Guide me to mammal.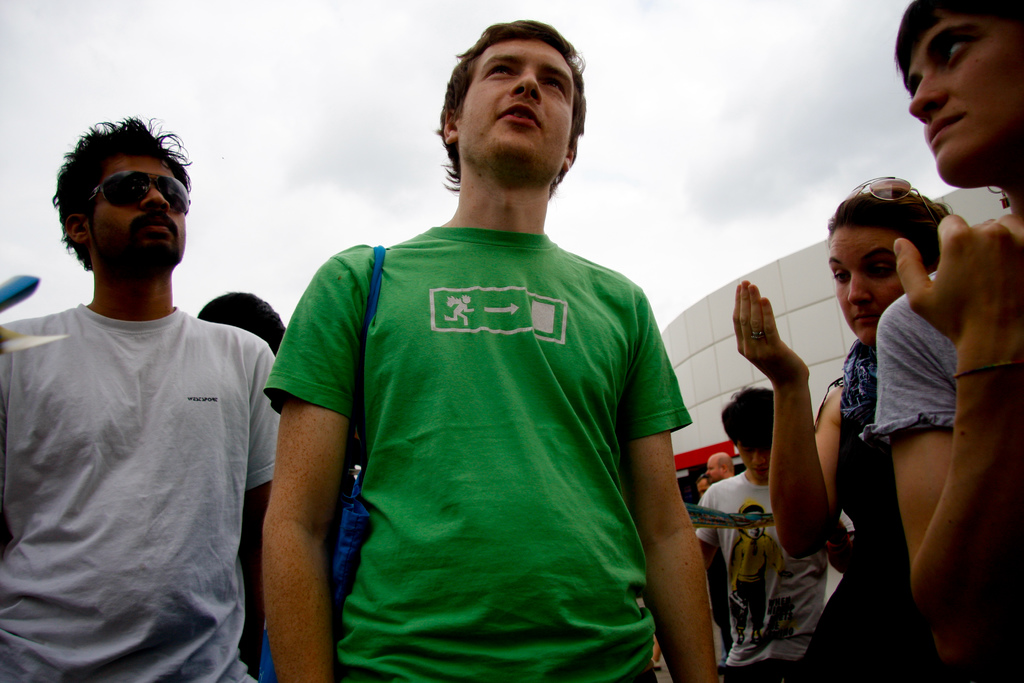
Guidance: rect(706, 449, 737, 483).
